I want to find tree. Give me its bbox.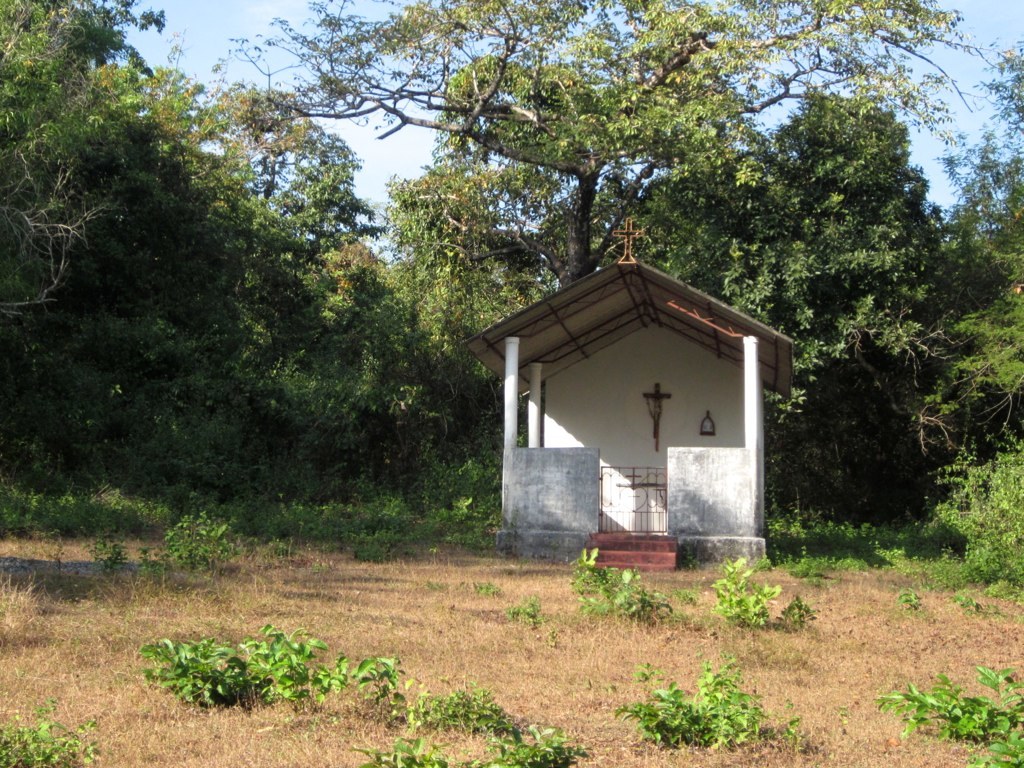
(x1=717, y1=224, x2=862, y2=453).
